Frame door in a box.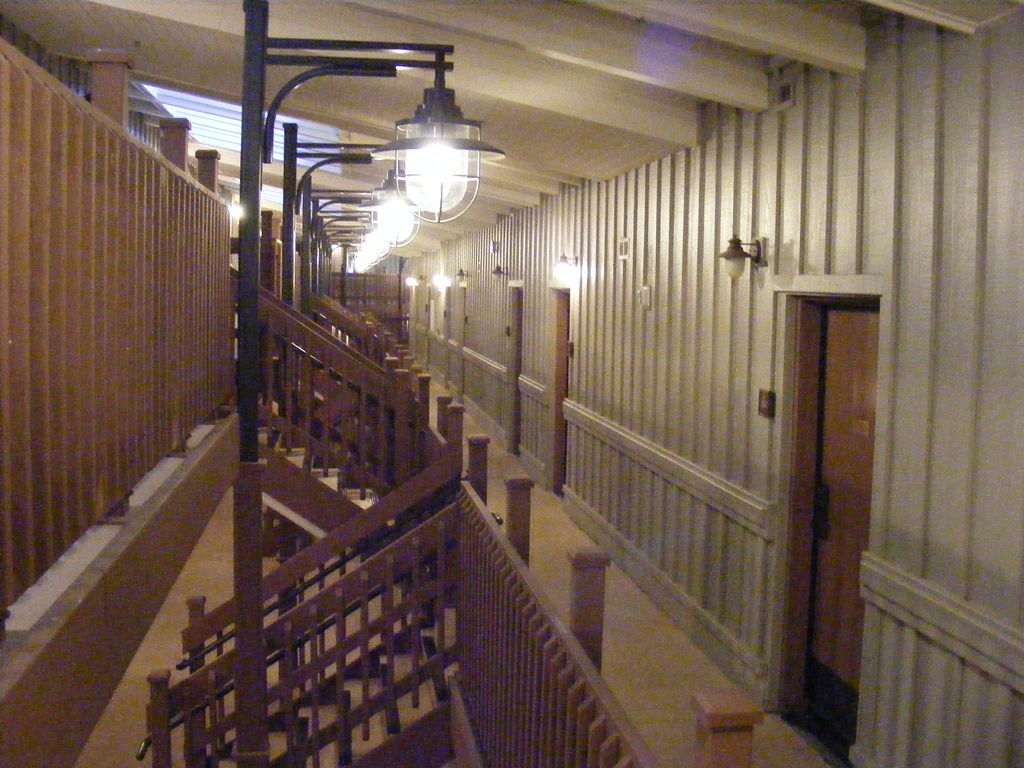
box(760, 237, 867, 683).
